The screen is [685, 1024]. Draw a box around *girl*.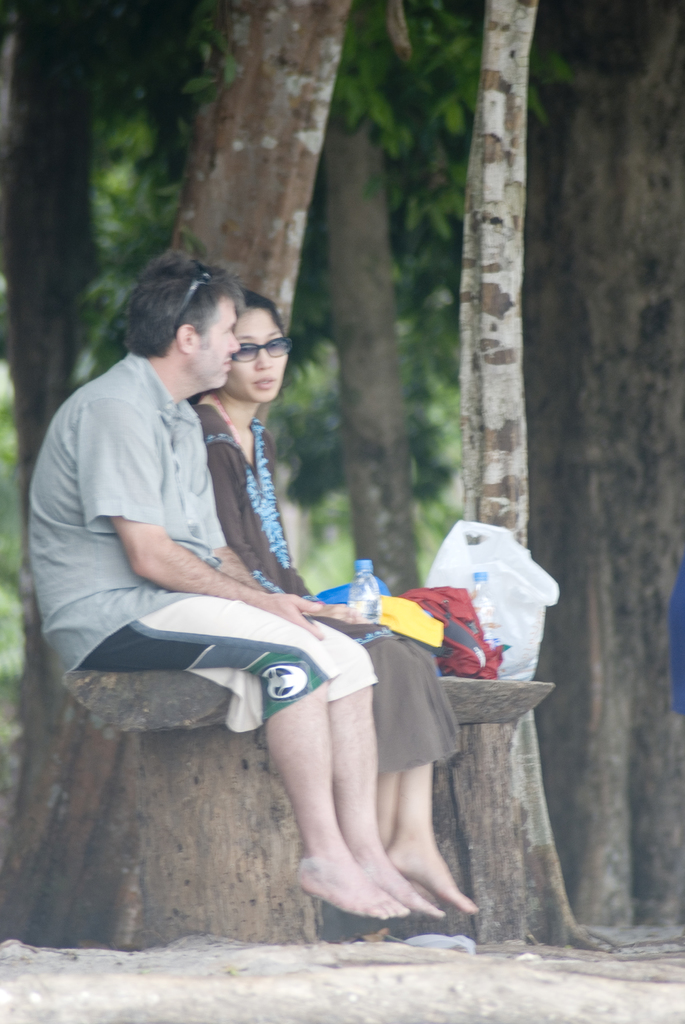
(left=185, top=289, right=479, bottom=922).
